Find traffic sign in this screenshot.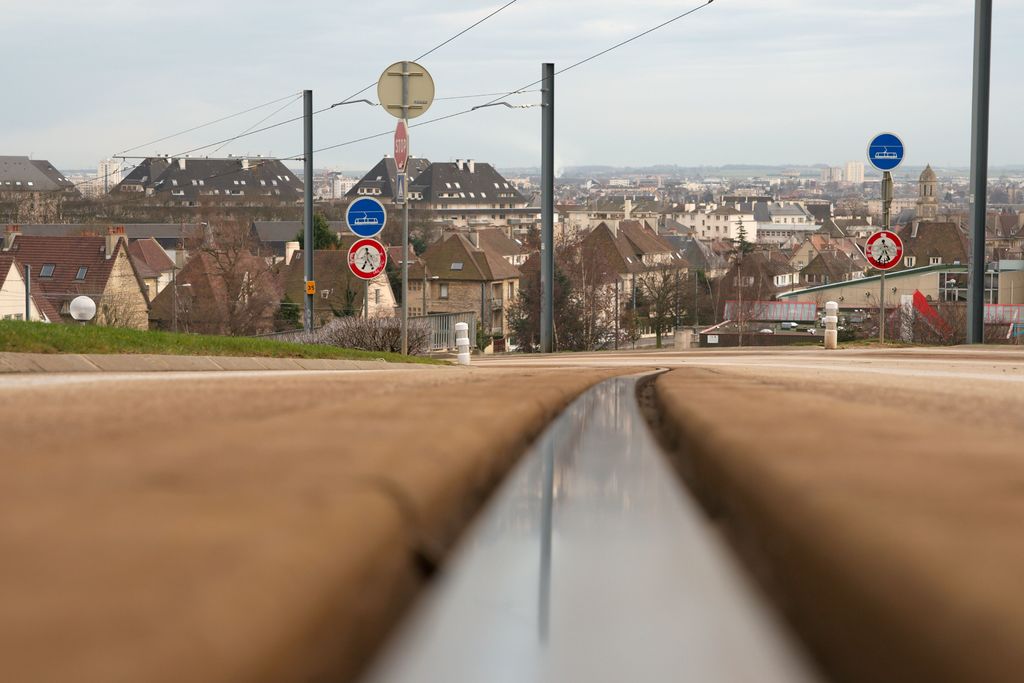
The bounding box for traffic sign is locate(392, 115, 408, 172).
